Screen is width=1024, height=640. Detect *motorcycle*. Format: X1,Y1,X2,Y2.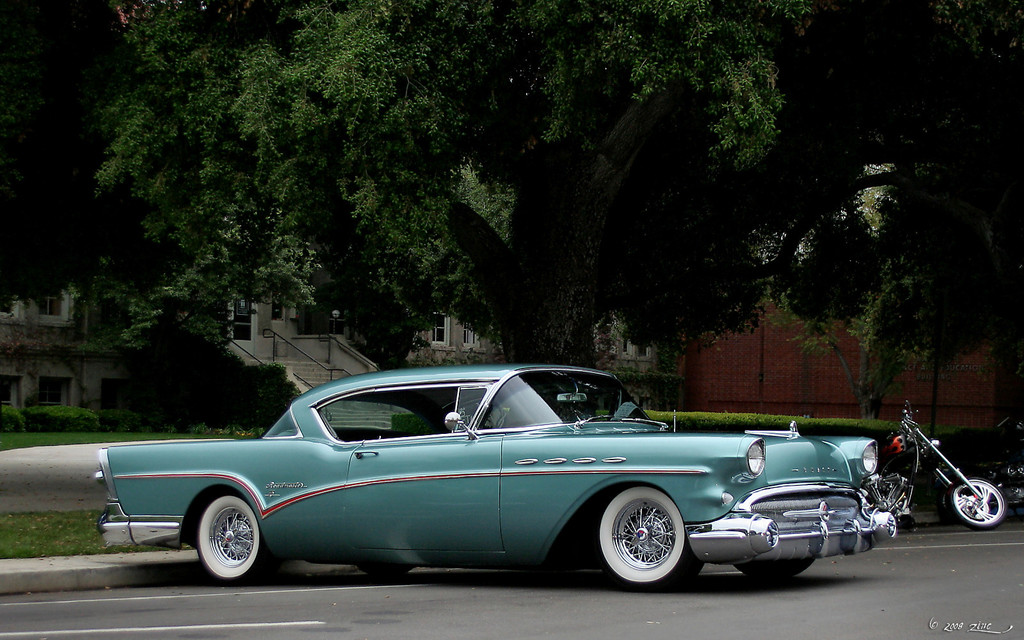
862,429,1008,535.
